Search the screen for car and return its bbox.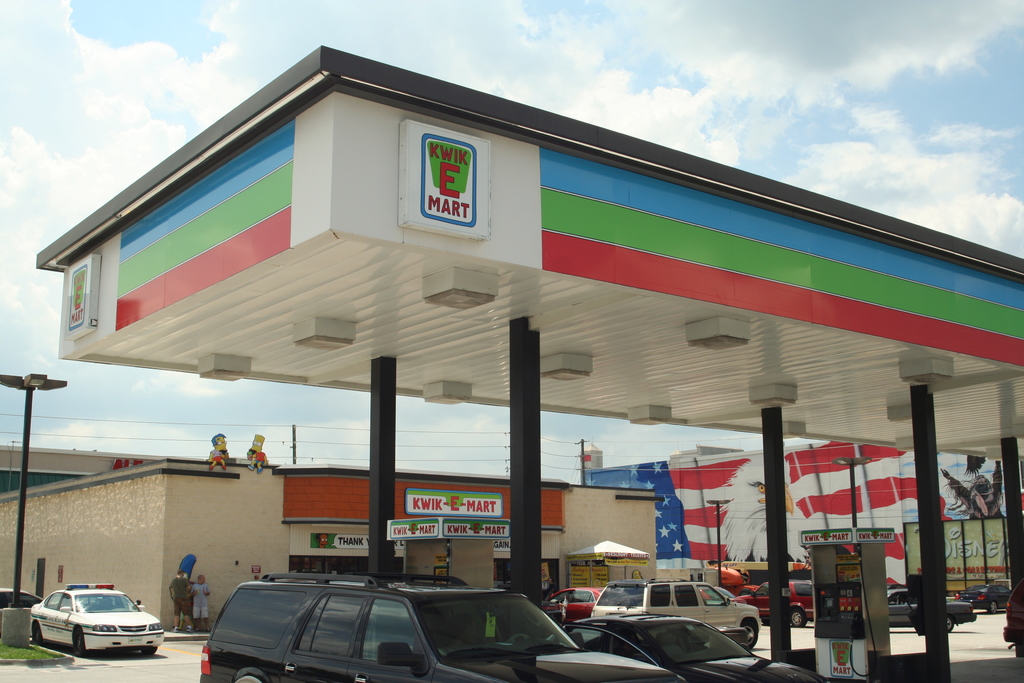
Found: (200, 572, 685, 682).
